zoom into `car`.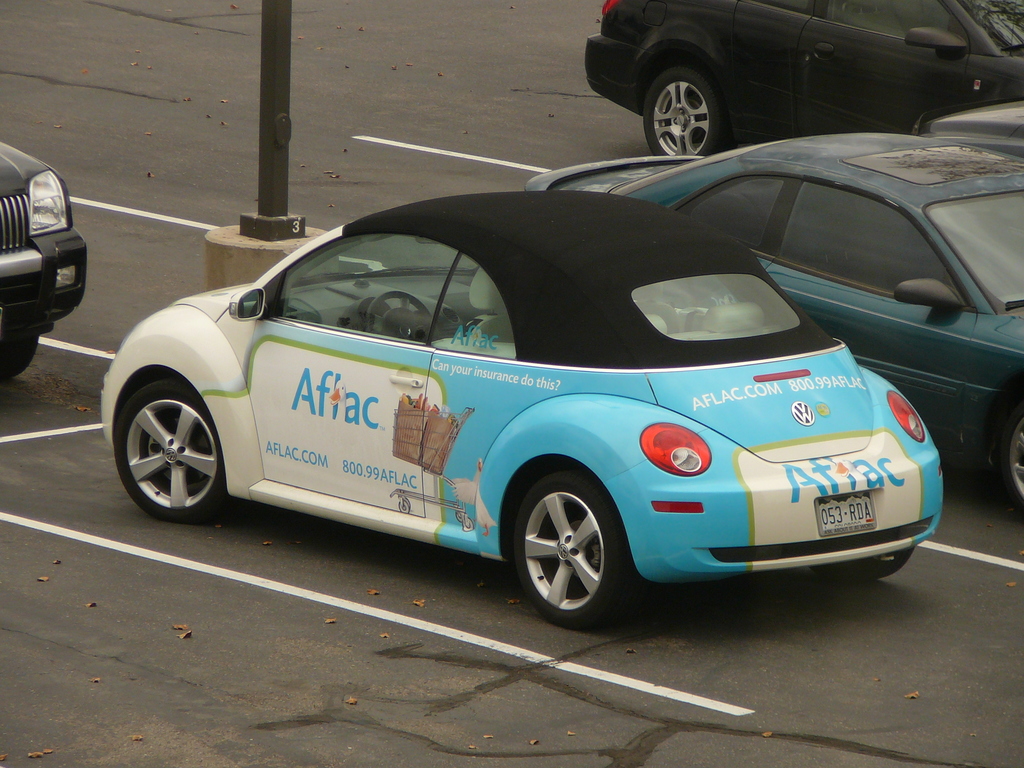
Zoom target: [97,188,943,630].
